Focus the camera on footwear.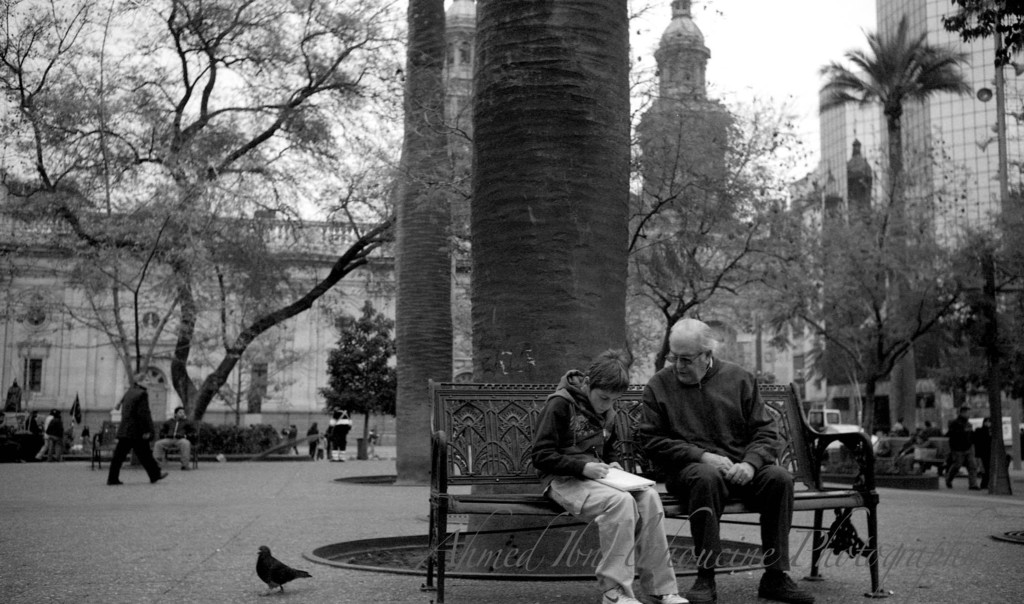
Focus region: 655/594/686/603.
